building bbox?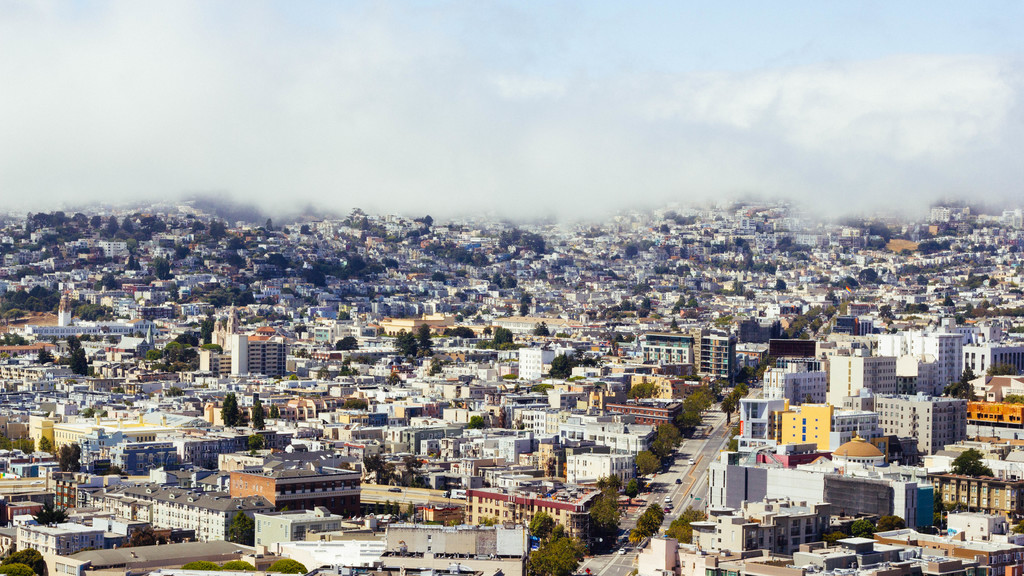
x1=305, y1=365, x2=347, y2=393
